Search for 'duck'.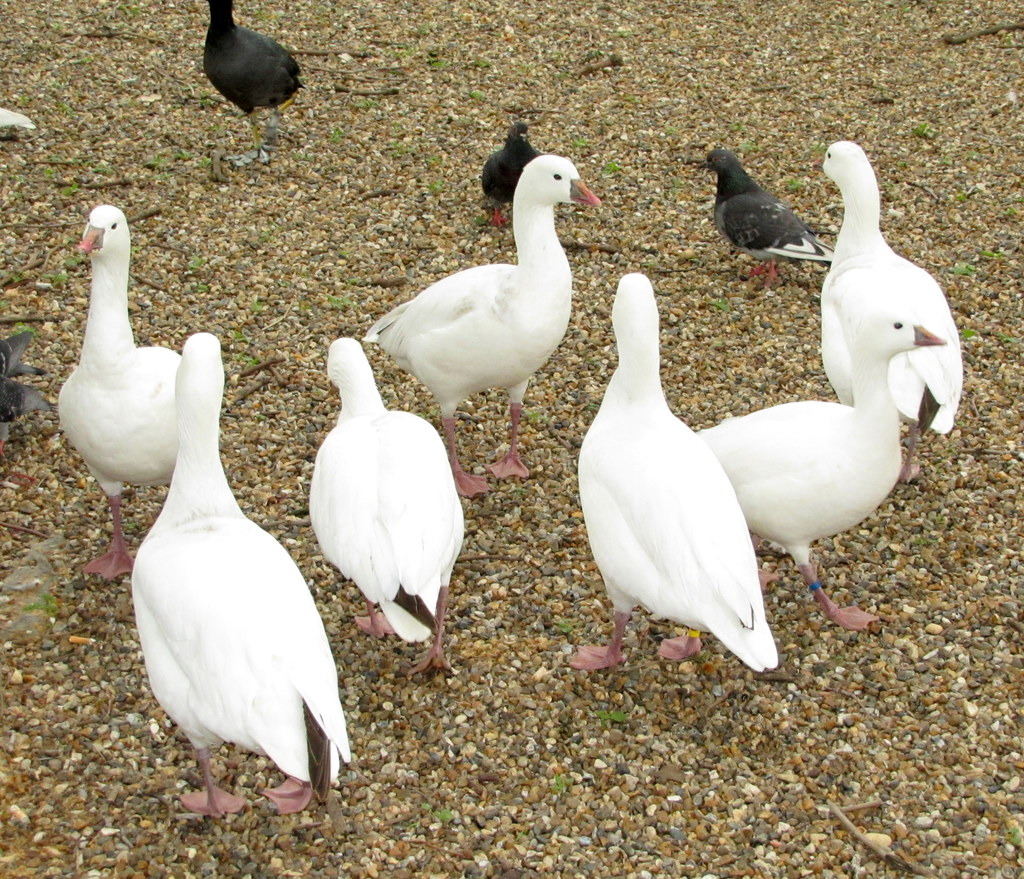
Found at {"x1": 198, "y1": 0, "x2": 294, "y2": 139}.
